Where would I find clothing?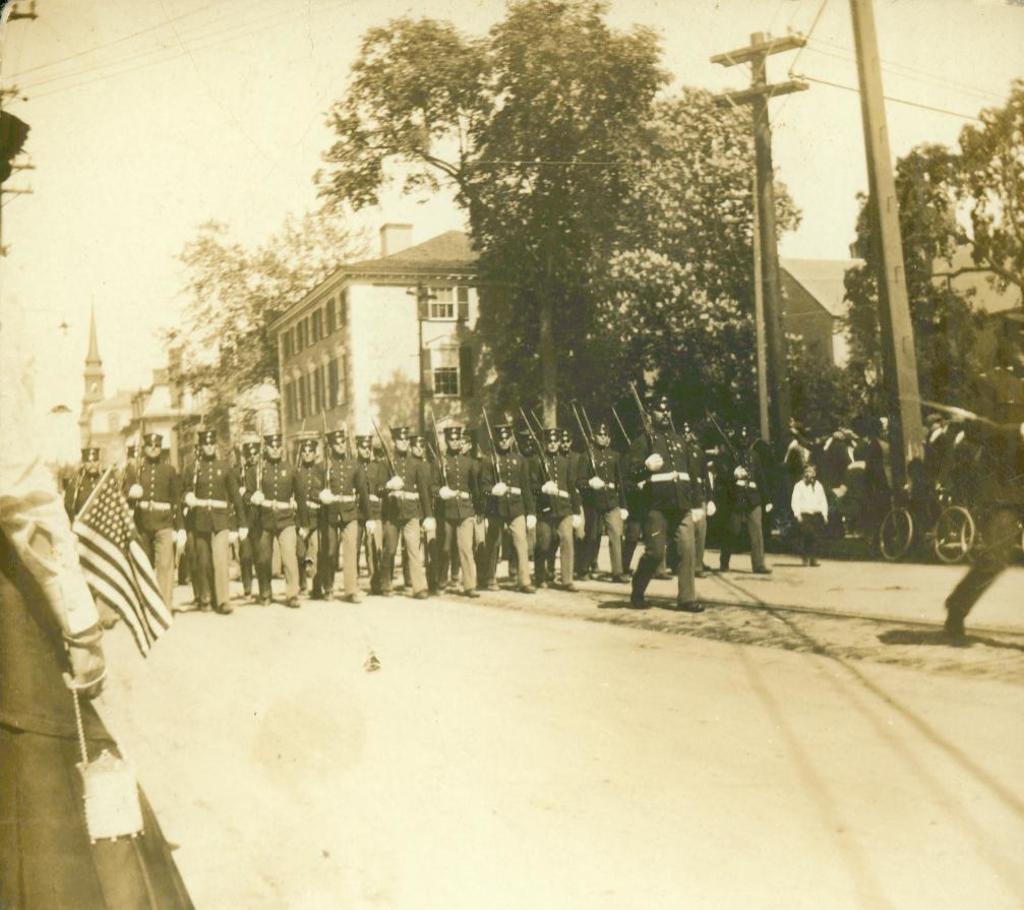
At <box>776,435,803,483</box>.
